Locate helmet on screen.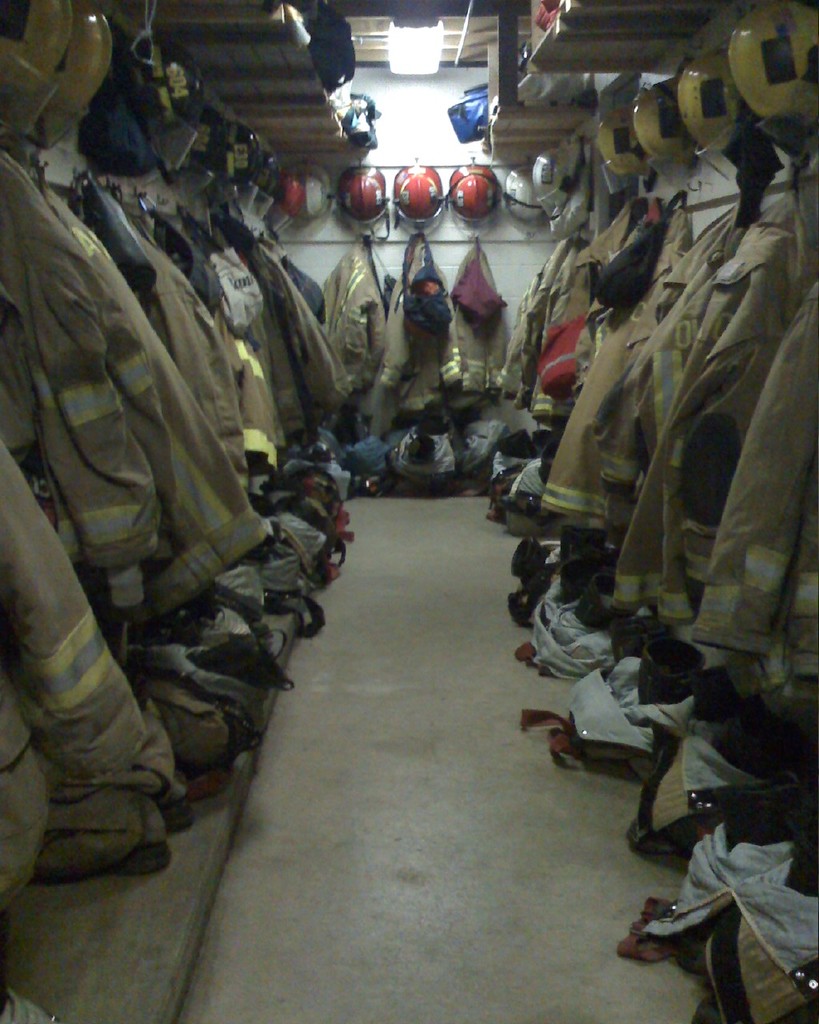
On screen at rect(625, 82, 701, 161).
